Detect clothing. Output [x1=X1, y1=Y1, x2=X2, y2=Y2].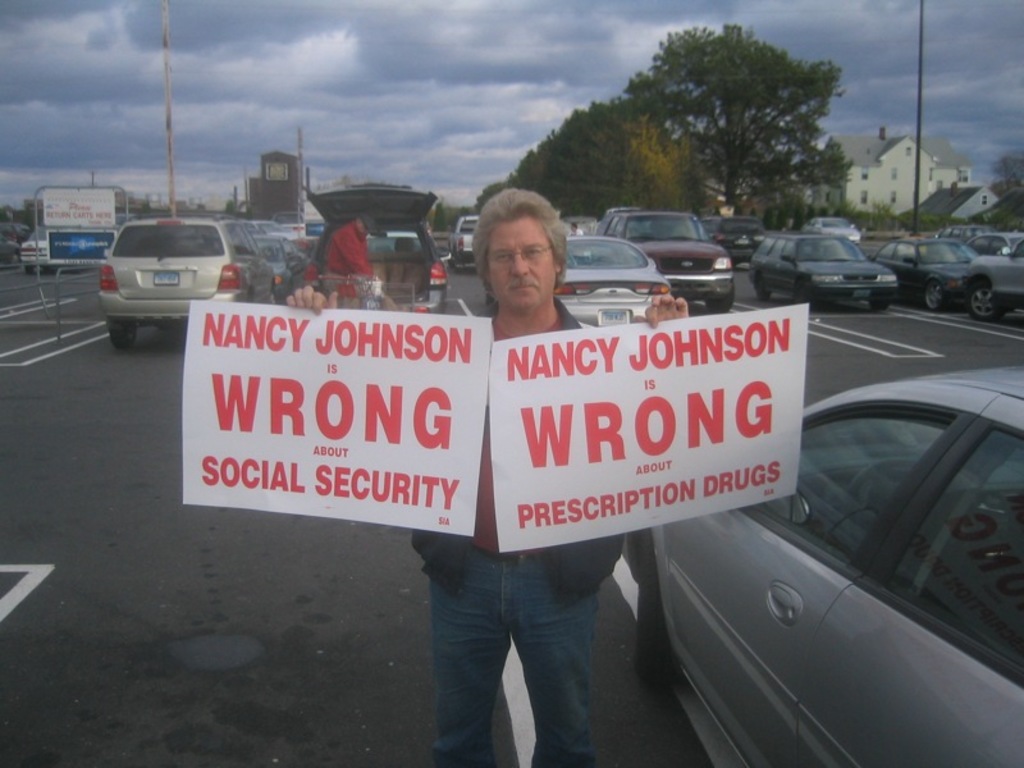
[x1=407, y1=292, x2=630, y2=767].
